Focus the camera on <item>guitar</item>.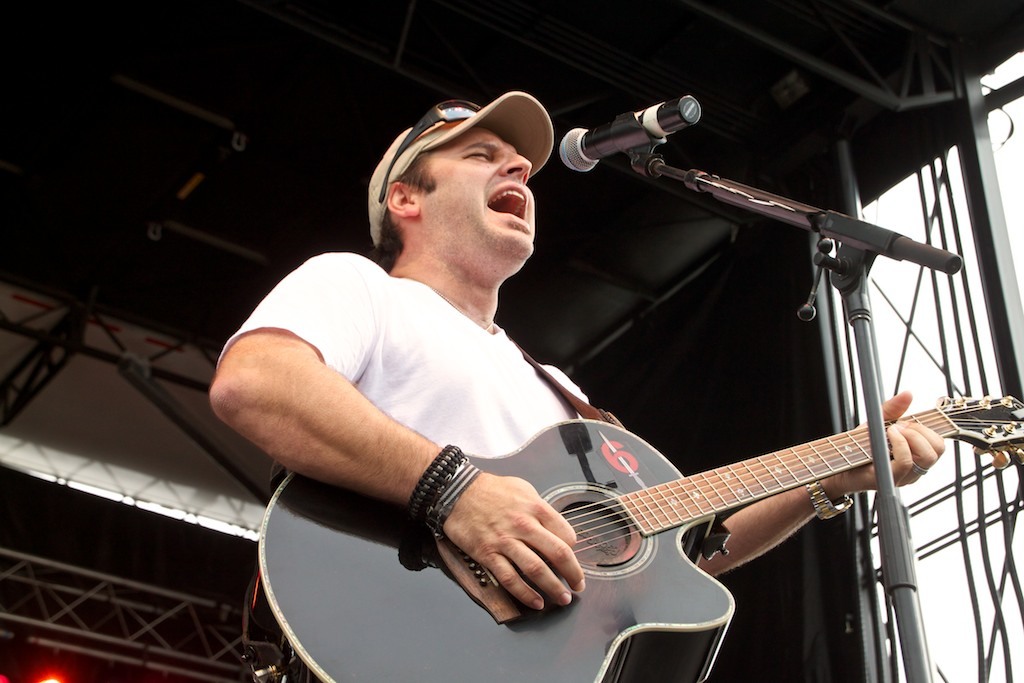
Focus region: <region>255, 395, 1023, 682</region>.
